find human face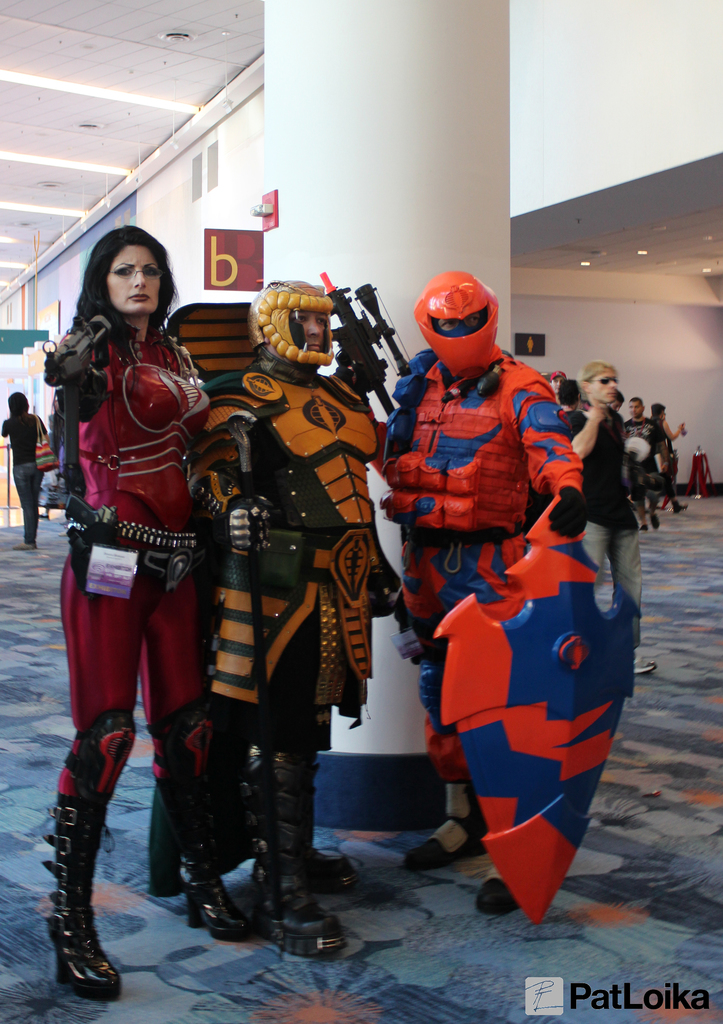
435 316 481 330
